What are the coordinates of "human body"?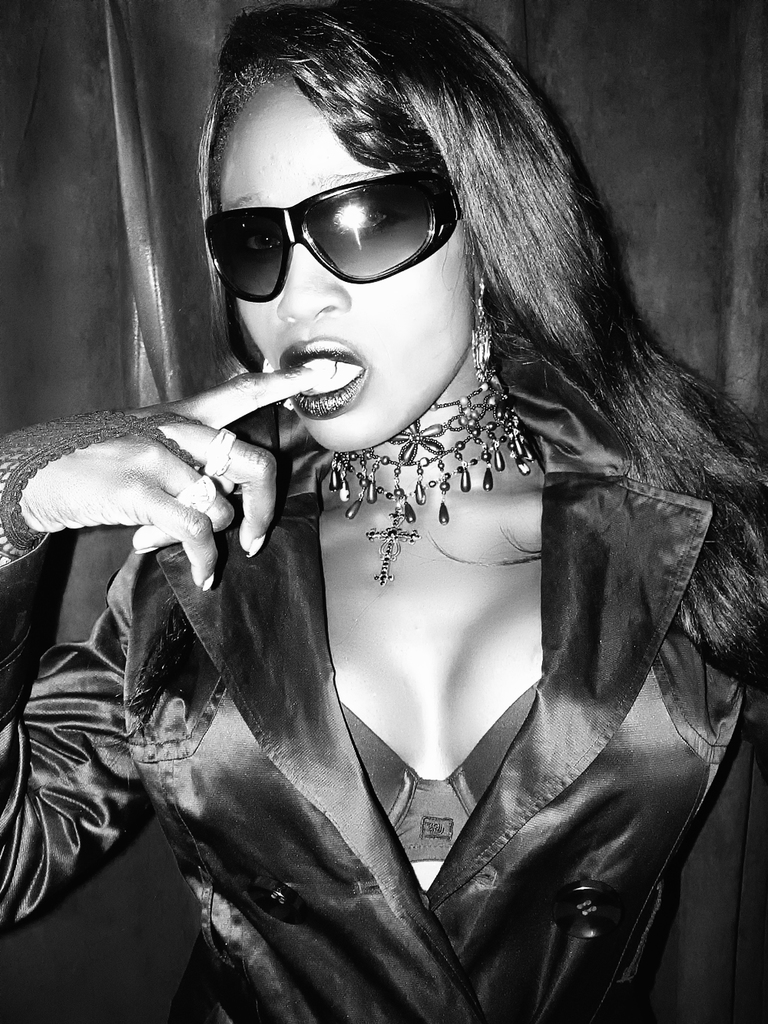
left=55, top=92, right=767, bottom=1005.
